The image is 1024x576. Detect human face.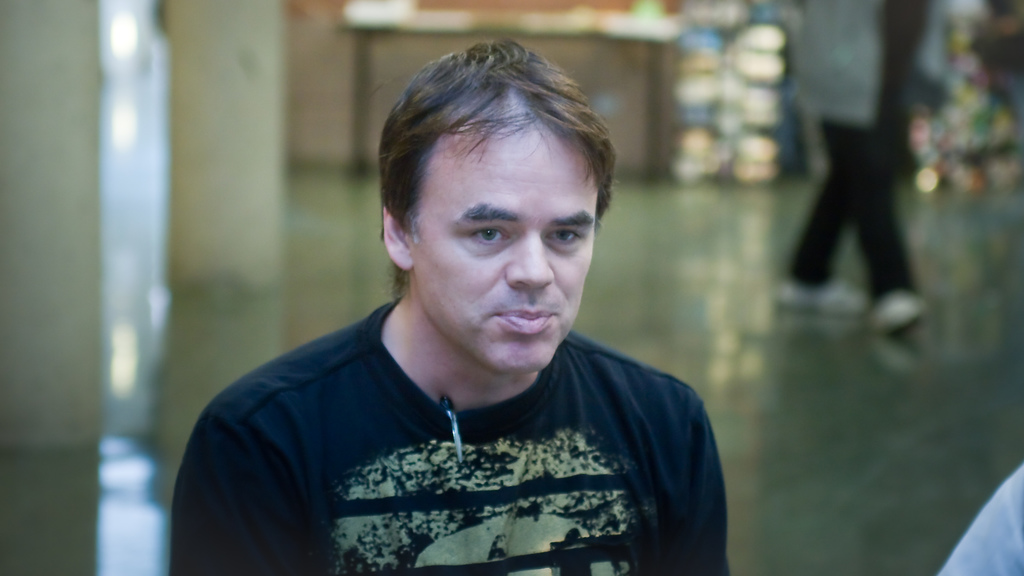
Detection: [left=406, top=124, right=602, bottom=374].
